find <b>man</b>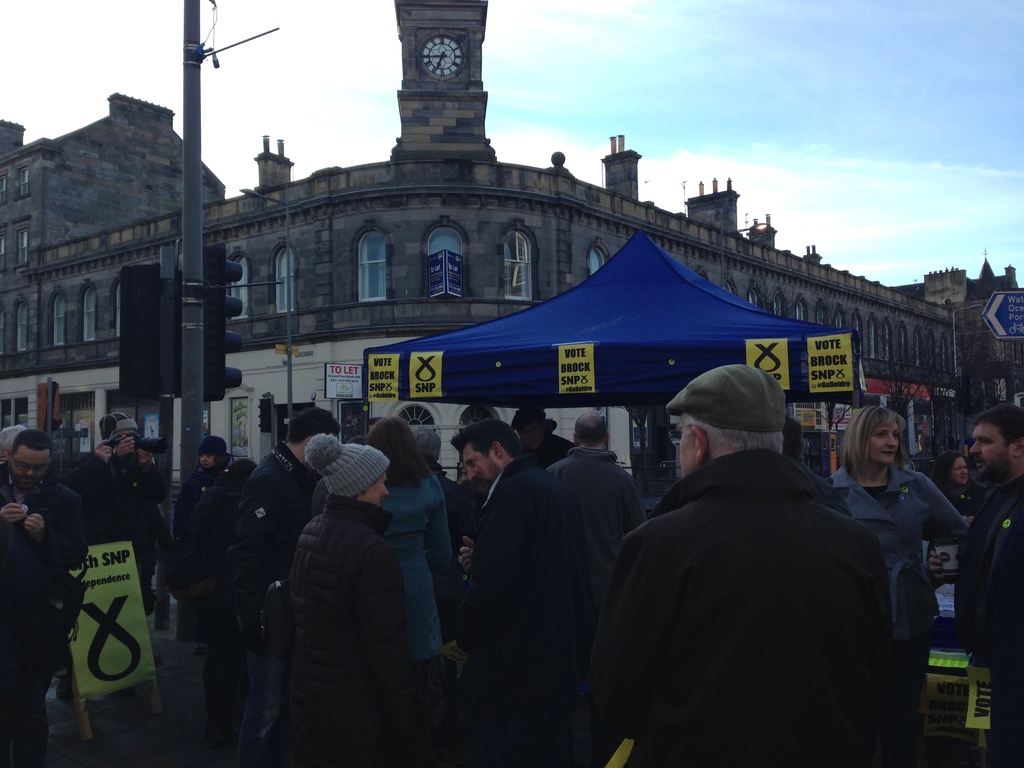
[x1=51, y1=406, x2=172, y2=623]
